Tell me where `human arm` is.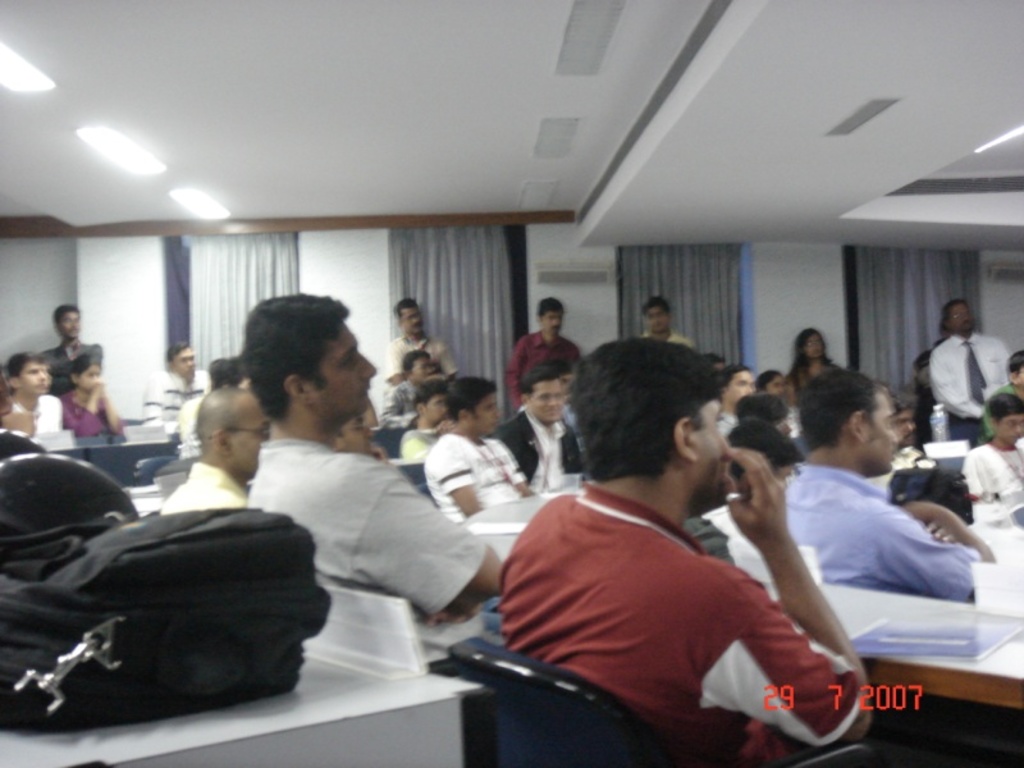
`human arm` is at [x1=376, y1=344, x2=399, y2=387].
